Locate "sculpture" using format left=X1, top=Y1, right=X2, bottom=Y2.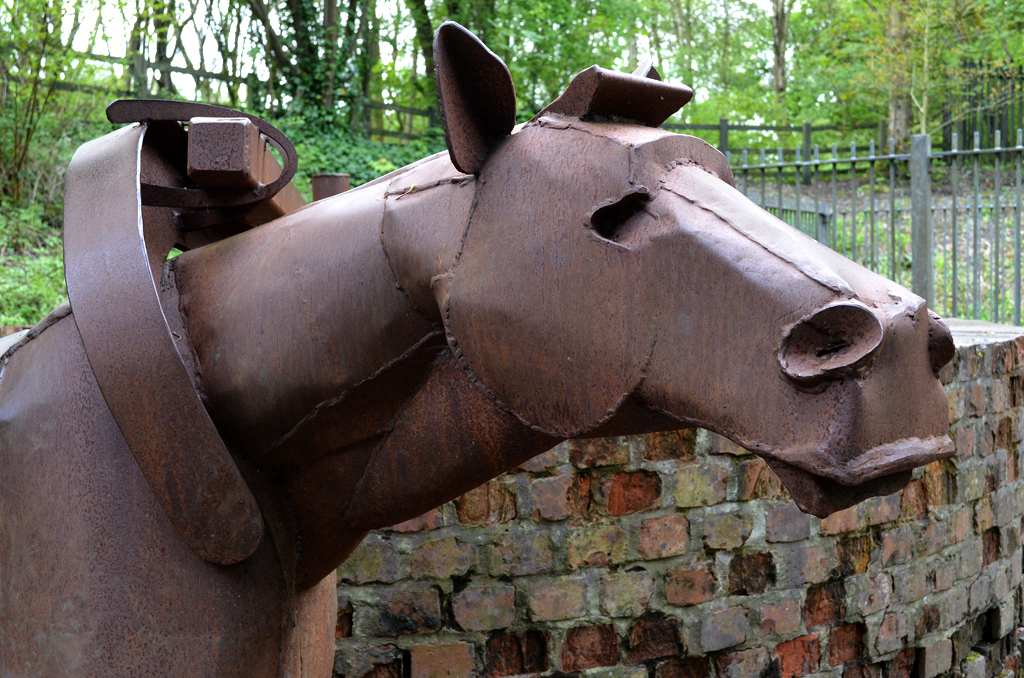
left=0, top=0, right=1023, bottom=677.
